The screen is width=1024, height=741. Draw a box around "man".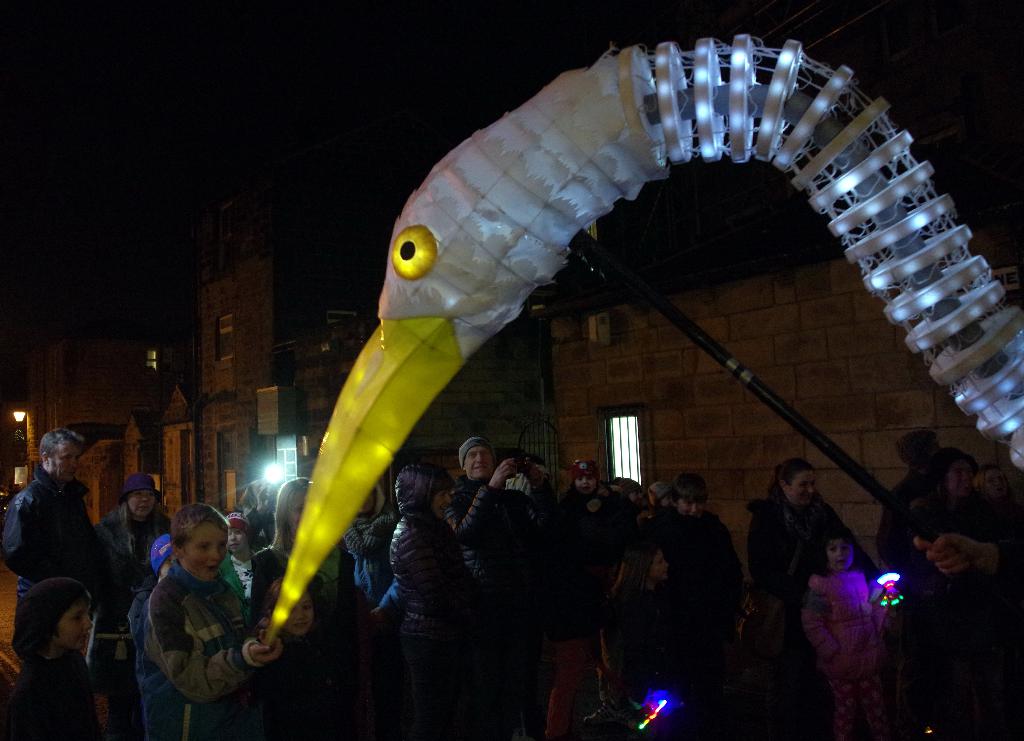
rect(668, 477, 747, 654).
